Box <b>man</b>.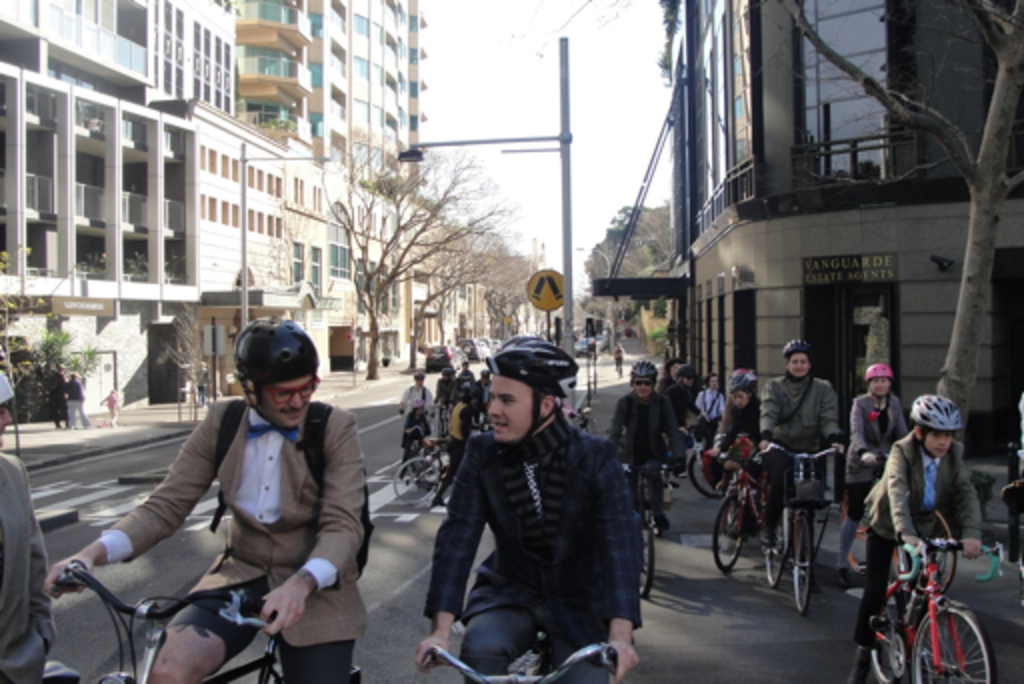
x1=432 y1=390 x2=482 y2=502.
